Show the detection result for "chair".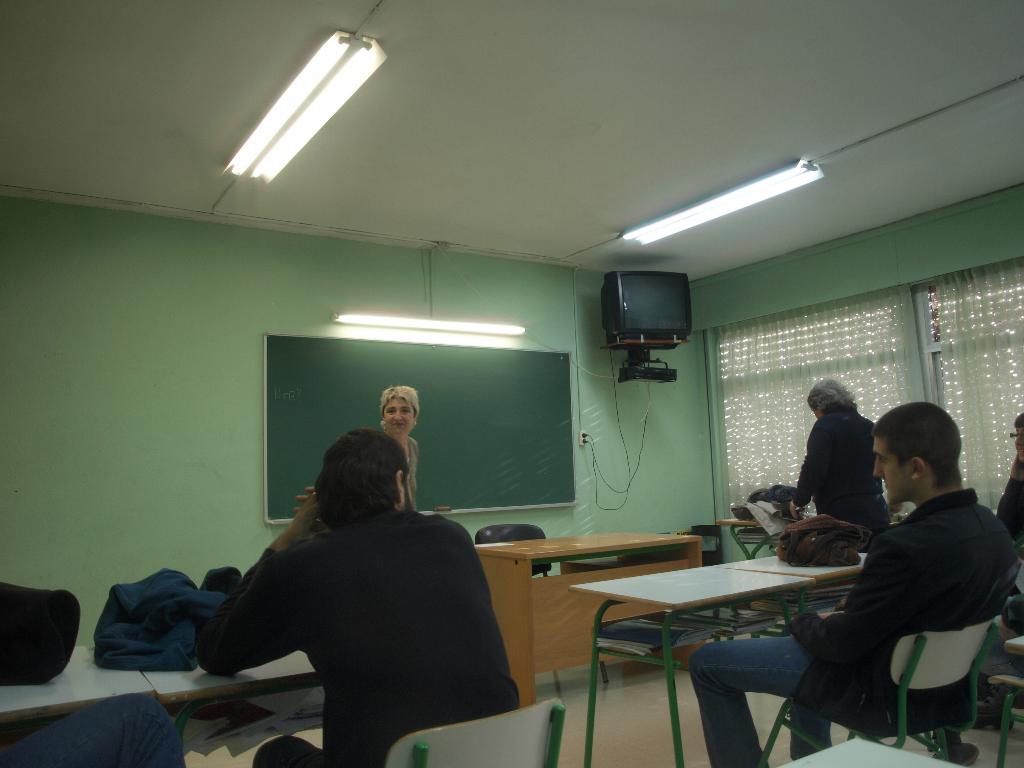
(left=992, top=633, right=1023, bottom=729).
